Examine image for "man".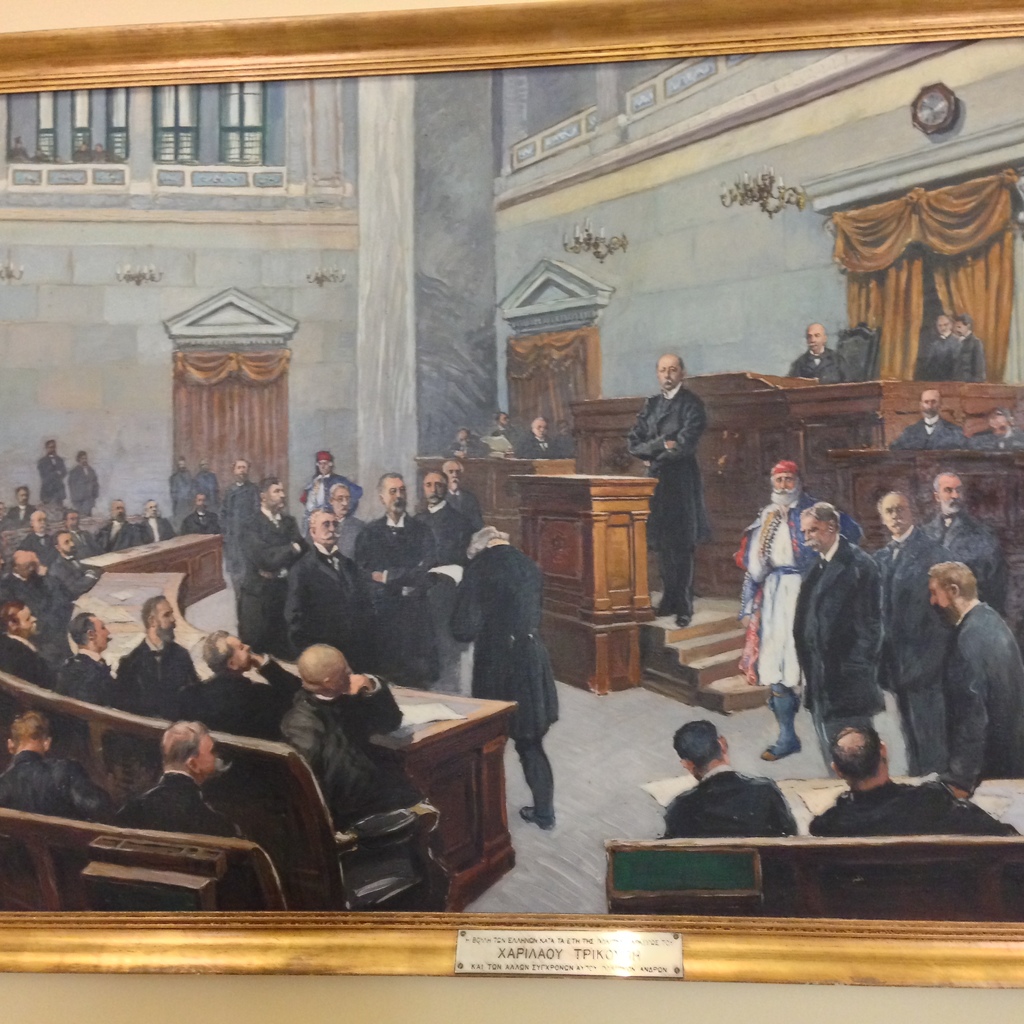
Examination result: left=184, top=490, right=239, bottom=534.
